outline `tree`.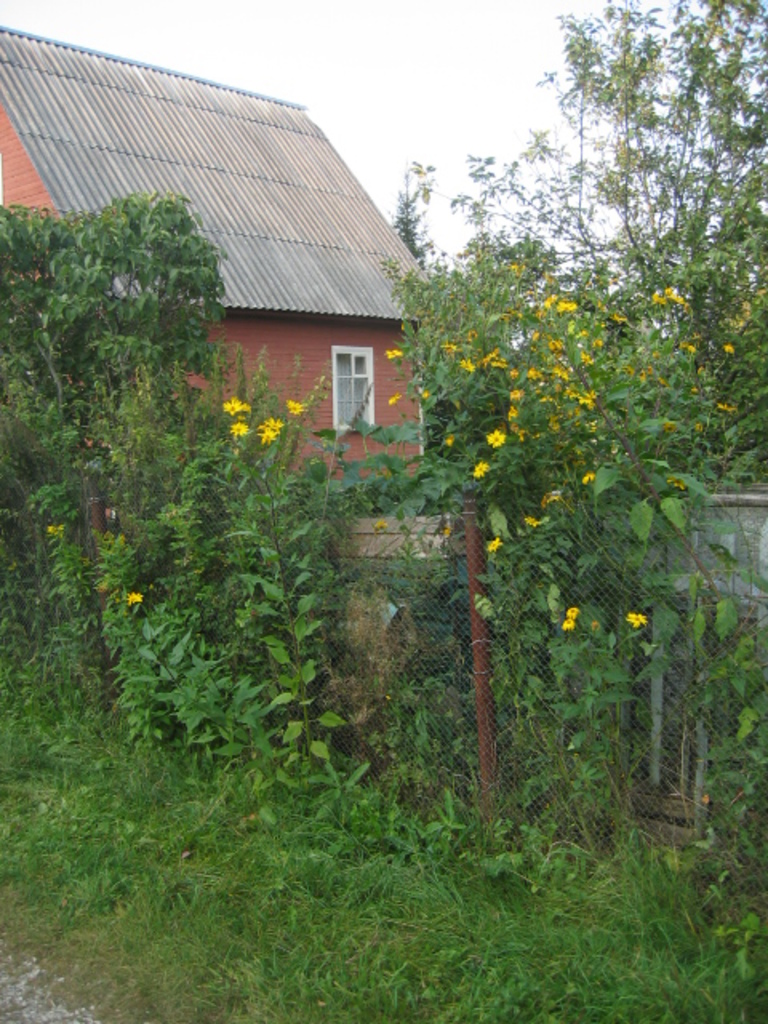
Outline: (422,0,766,490).
